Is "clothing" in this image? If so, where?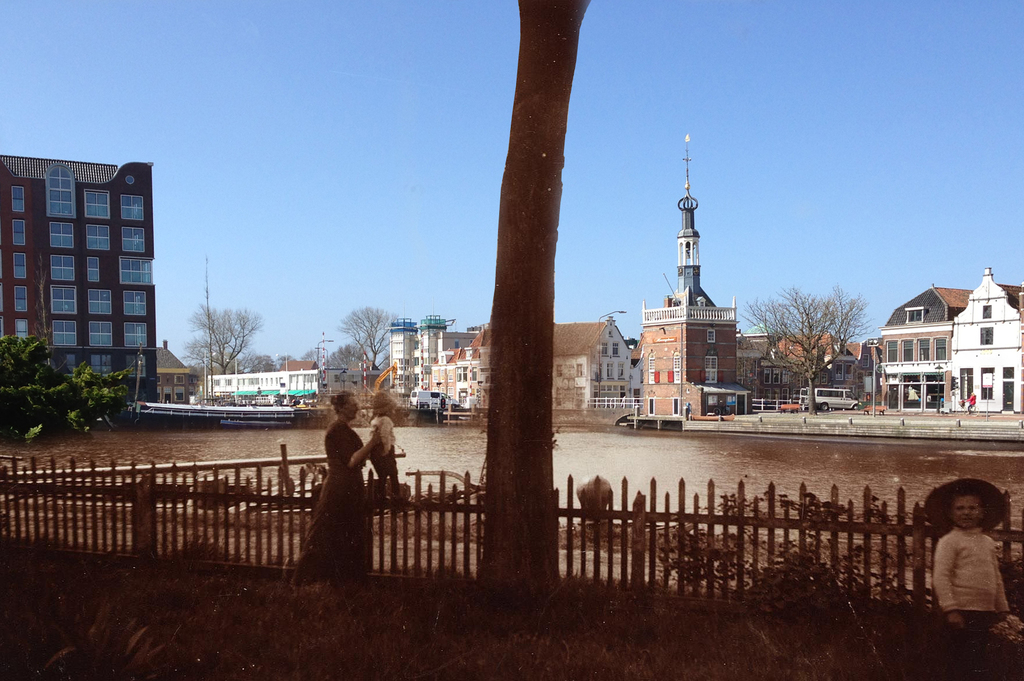
Yes, at [296, 418, 375, 590].
